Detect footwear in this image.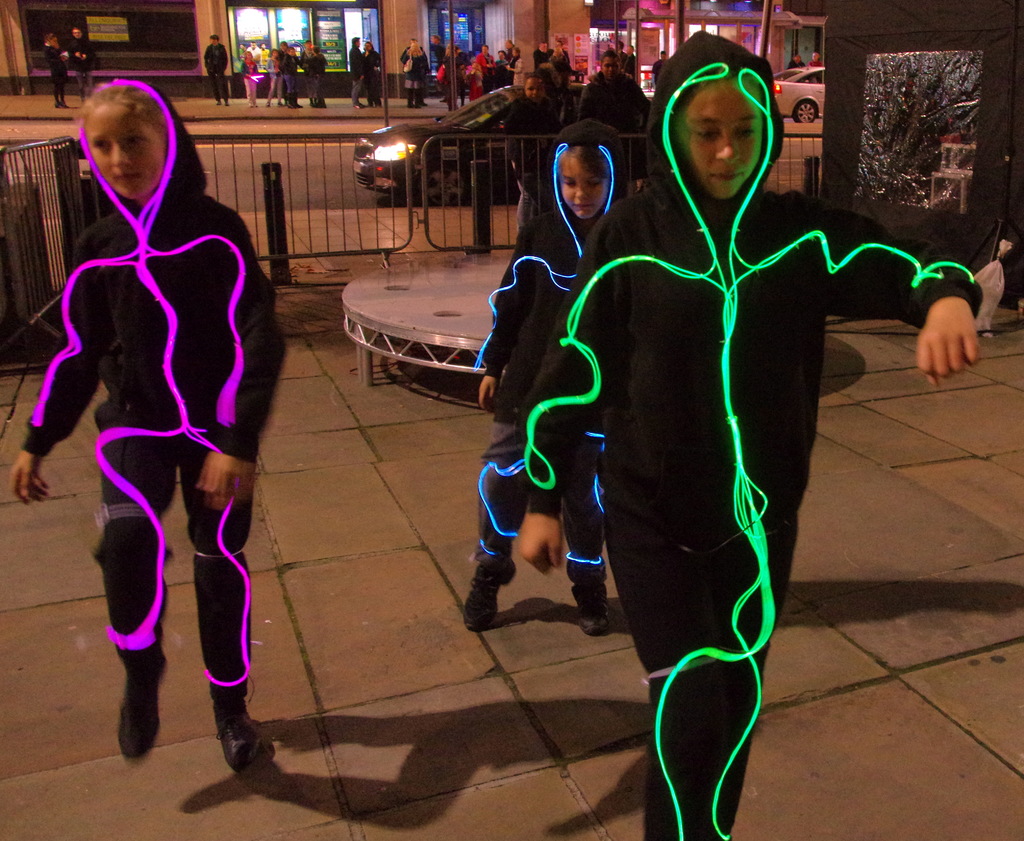
Detection: 575,558,613,633.
